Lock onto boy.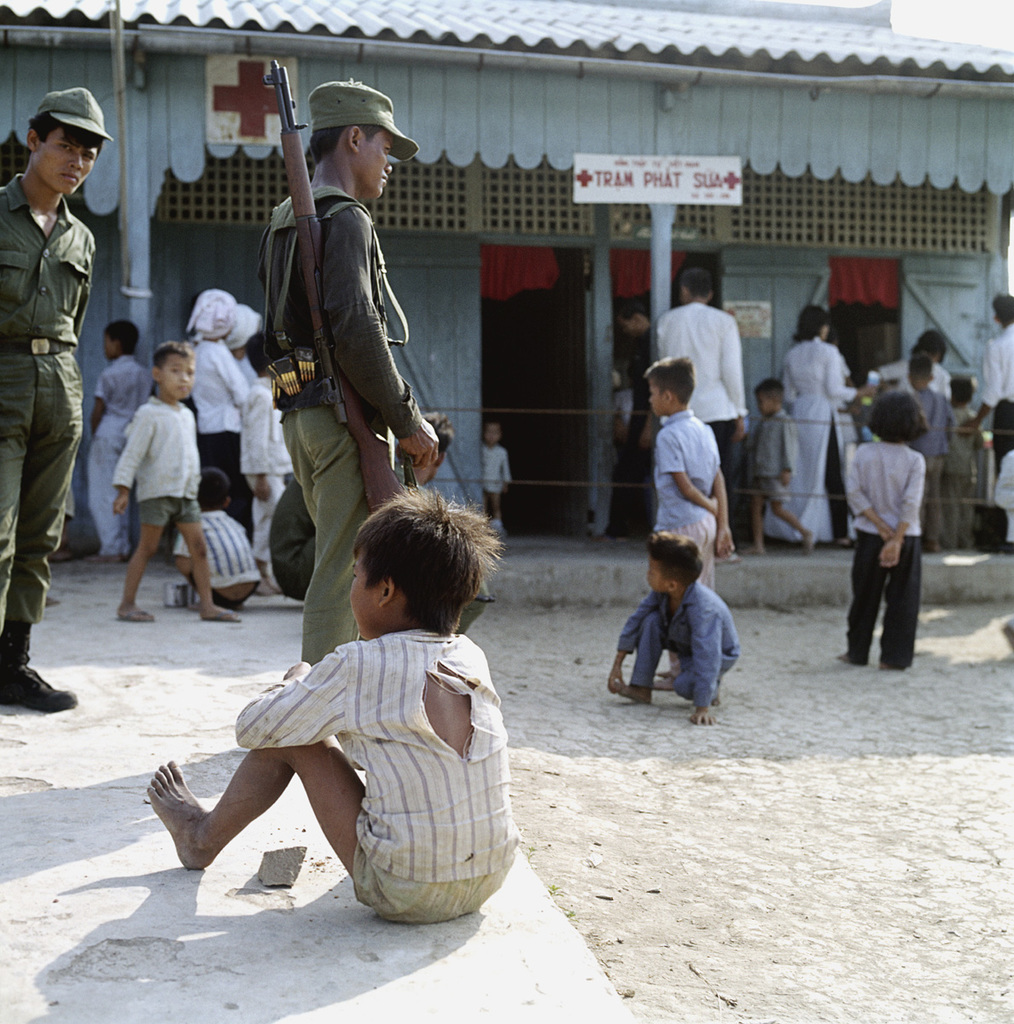
Locked: (x1=744, y1=381, x2=821, y2=549).
